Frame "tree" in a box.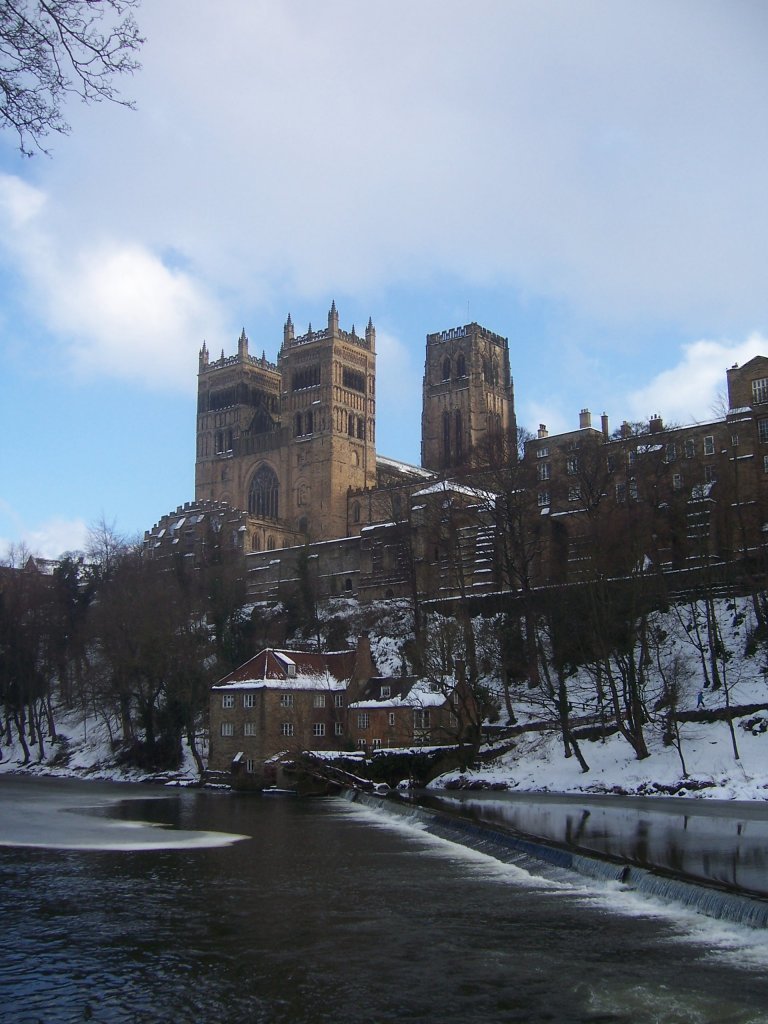
bbox=[0, 537, 83, 764].
